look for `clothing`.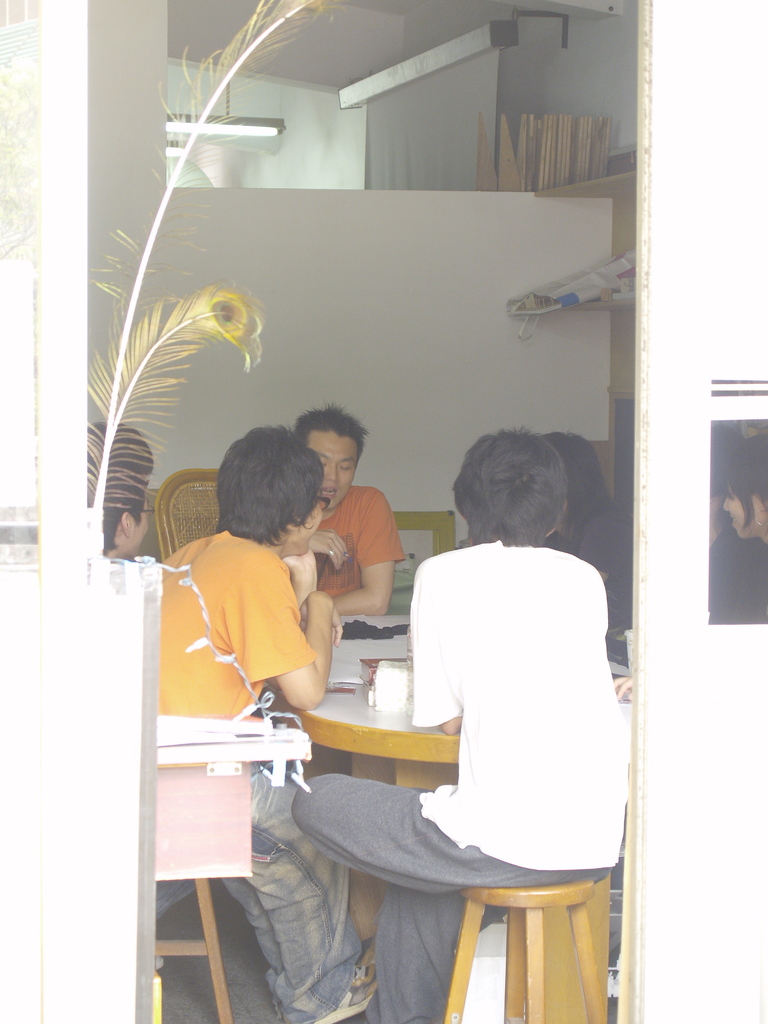
Found: [148,524,355,1023].
